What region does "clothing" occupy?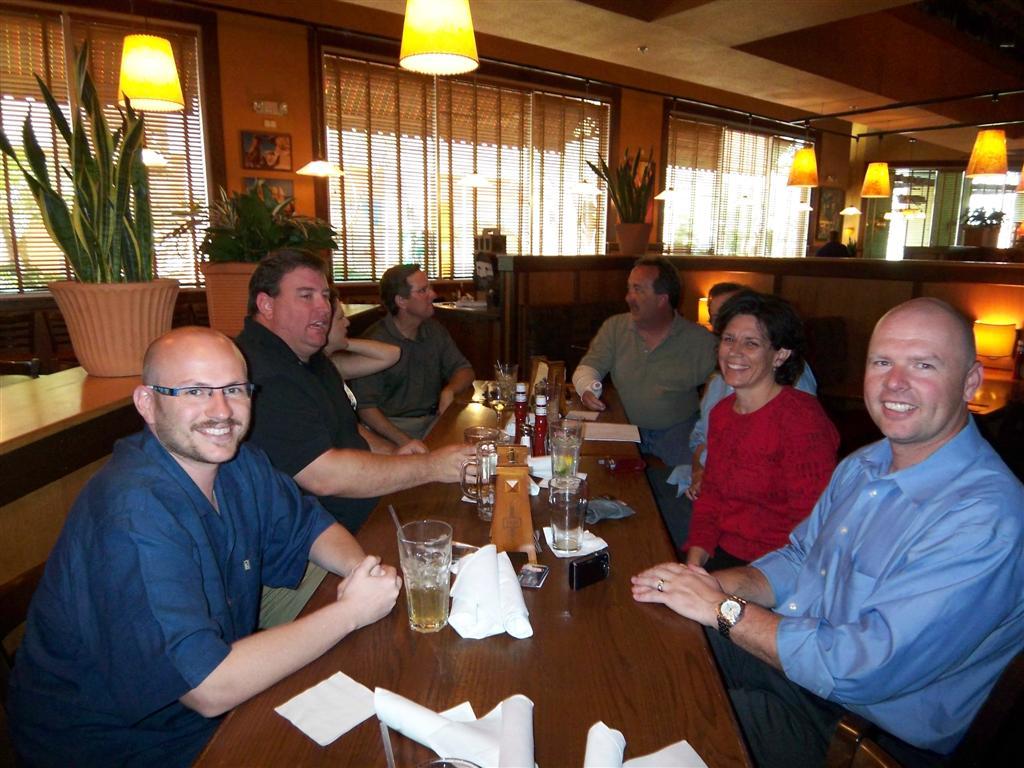
x1=582, y1=311, x2=716, y2=486.
